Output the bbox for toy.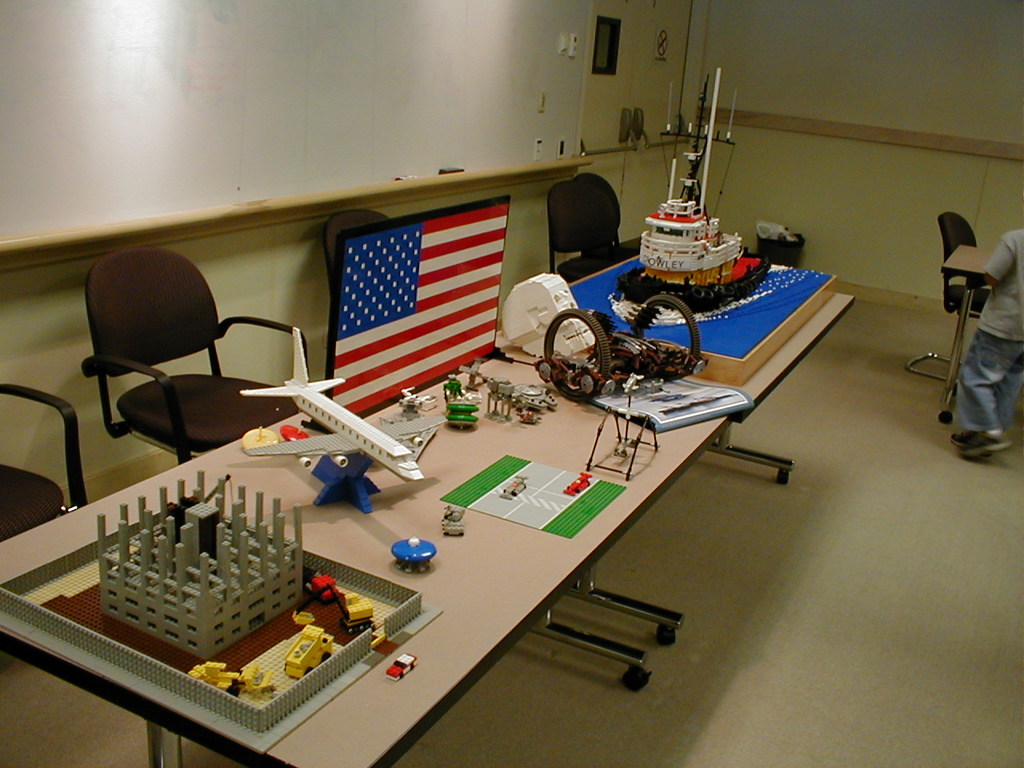
<region>391, 385, 438, 418</region>.
